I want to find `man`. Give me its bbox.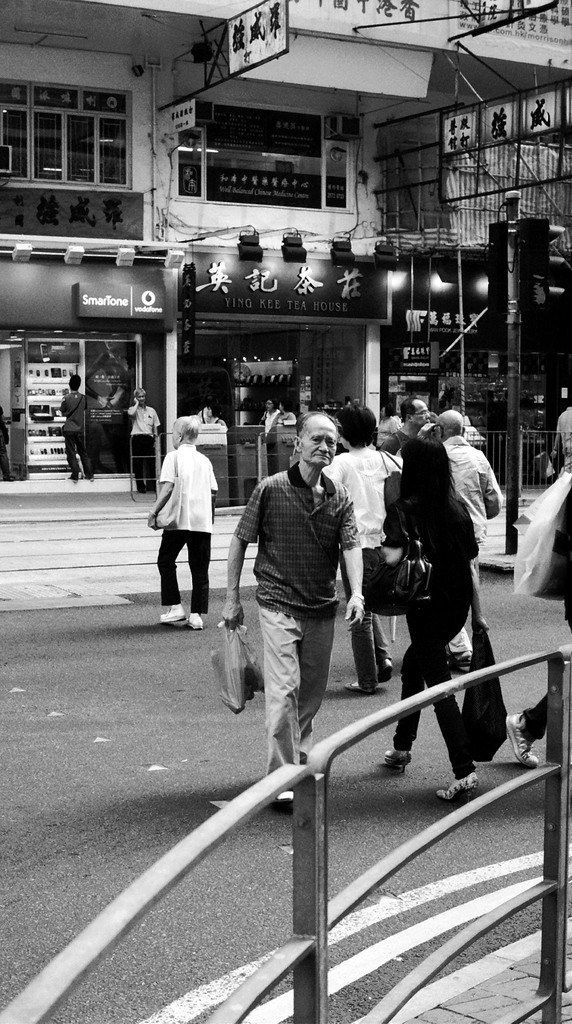
<bbox>440, 410, 511, 671</bbox>.
